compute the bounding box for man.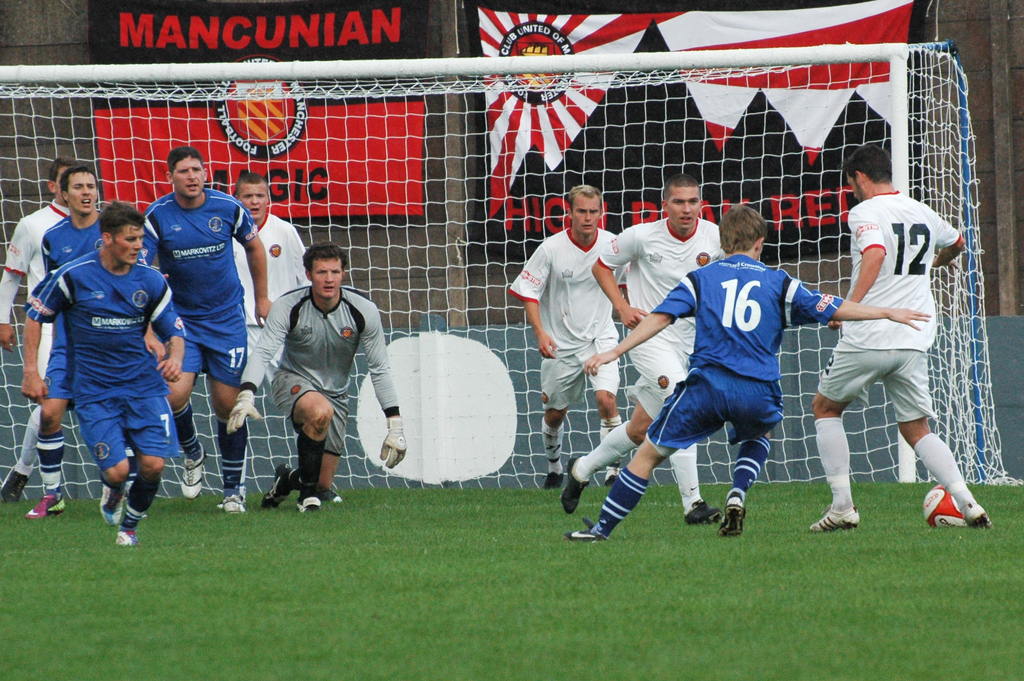
561 171 725 522.
